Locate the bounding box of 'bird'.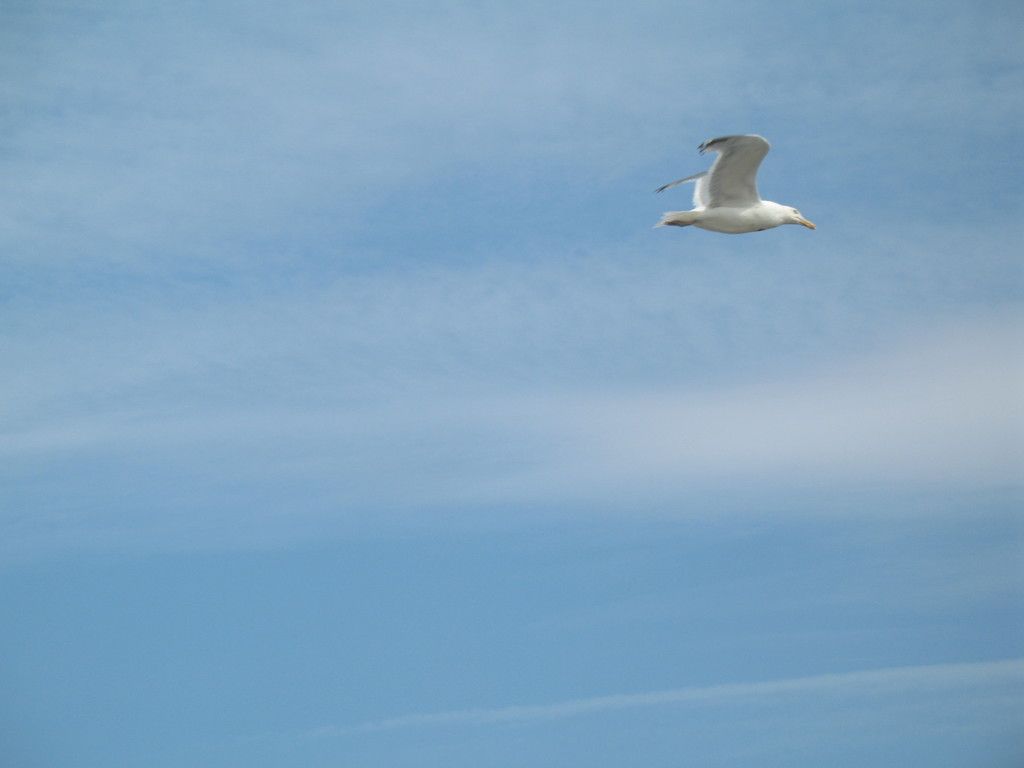
Bounding box: detection(657, 126, 827, 241).
